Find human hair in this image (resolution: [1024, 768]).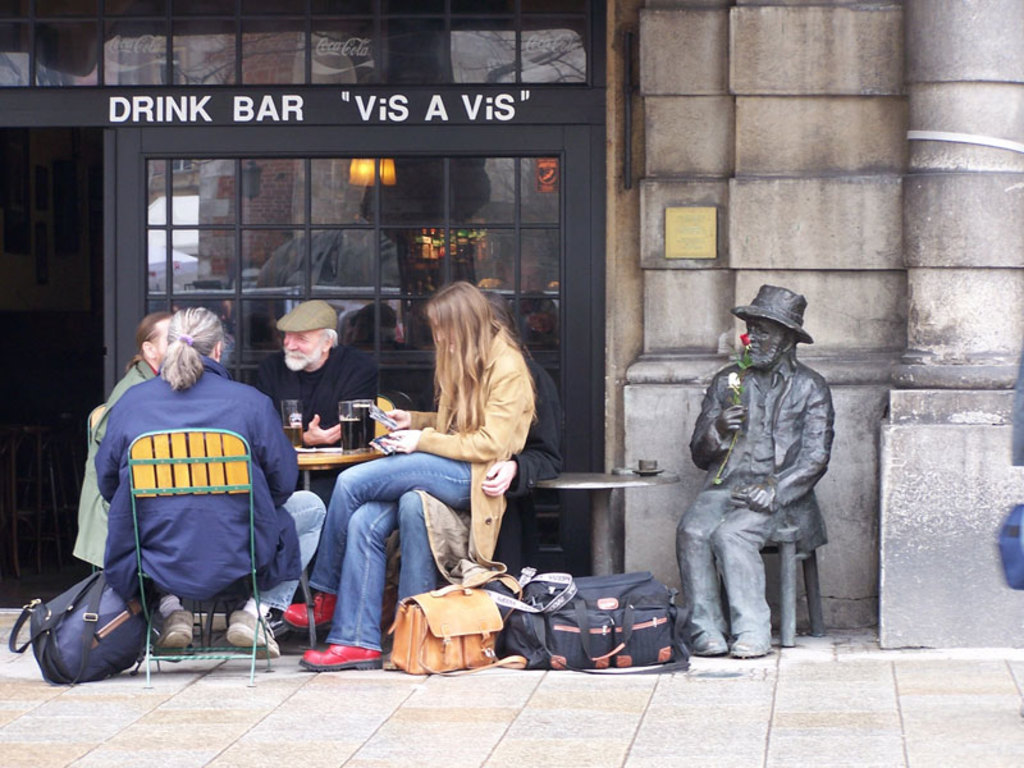
<box>317,324,344,351</box>.
